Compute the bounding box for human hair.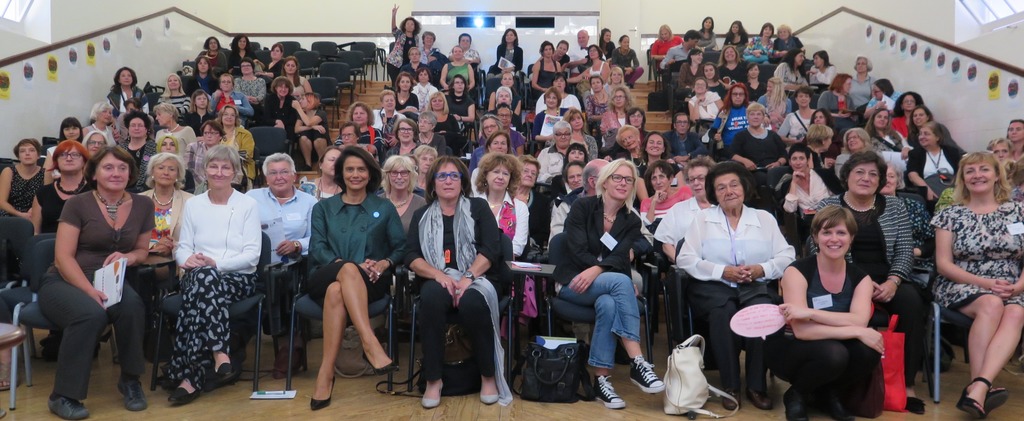
bbox=(828, 72, 852, 93).
